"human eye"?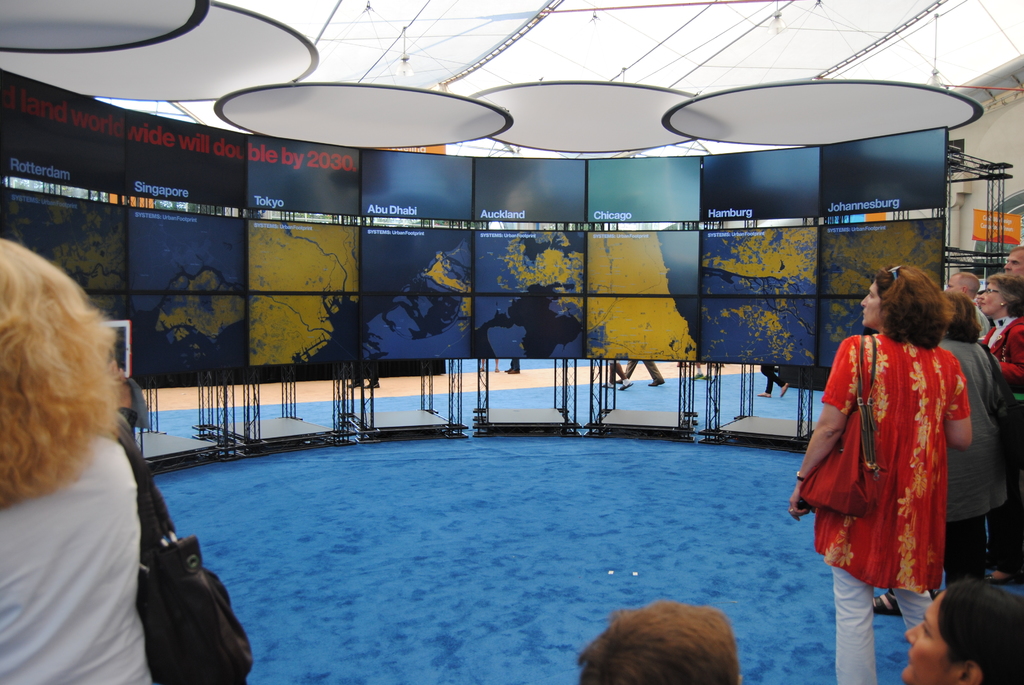
select_region(863, 289, 874, 300)
